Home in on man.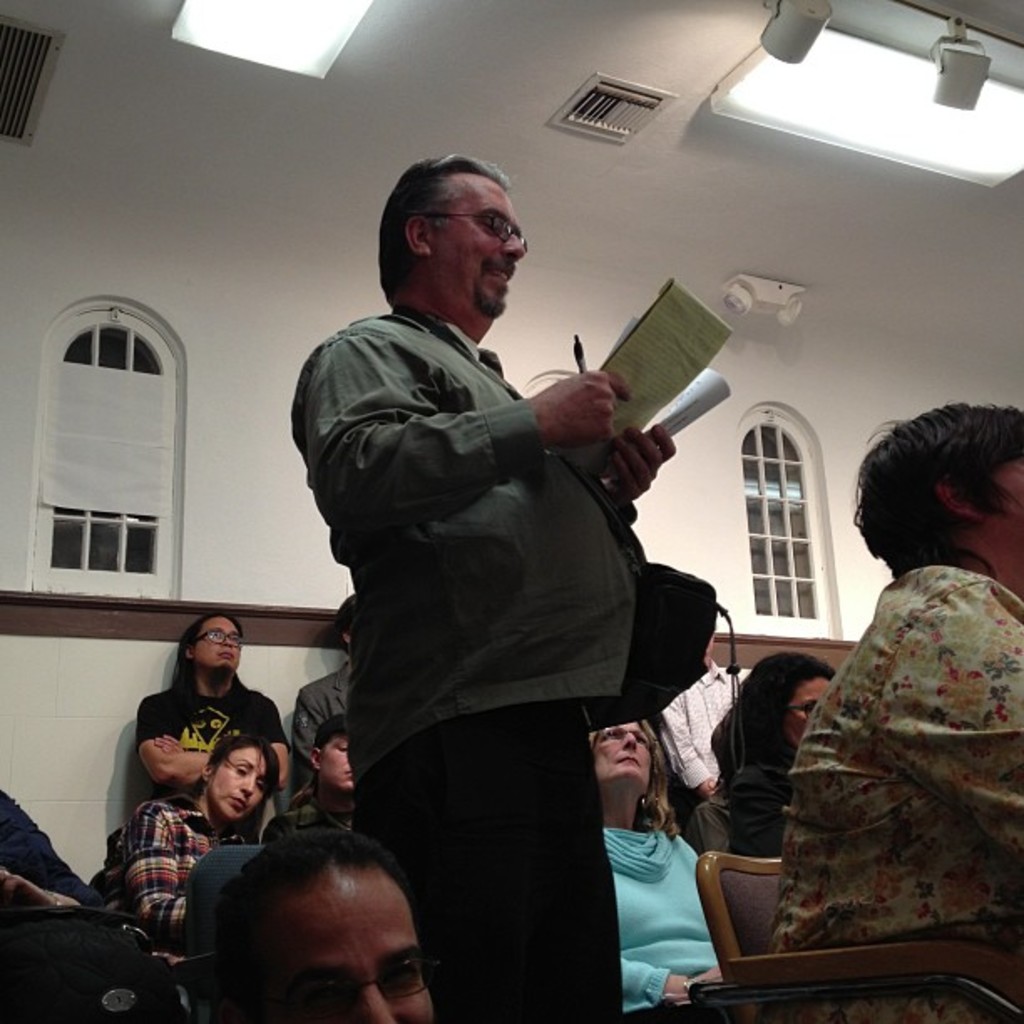
Homed in at (261, 719, 366, 840).
